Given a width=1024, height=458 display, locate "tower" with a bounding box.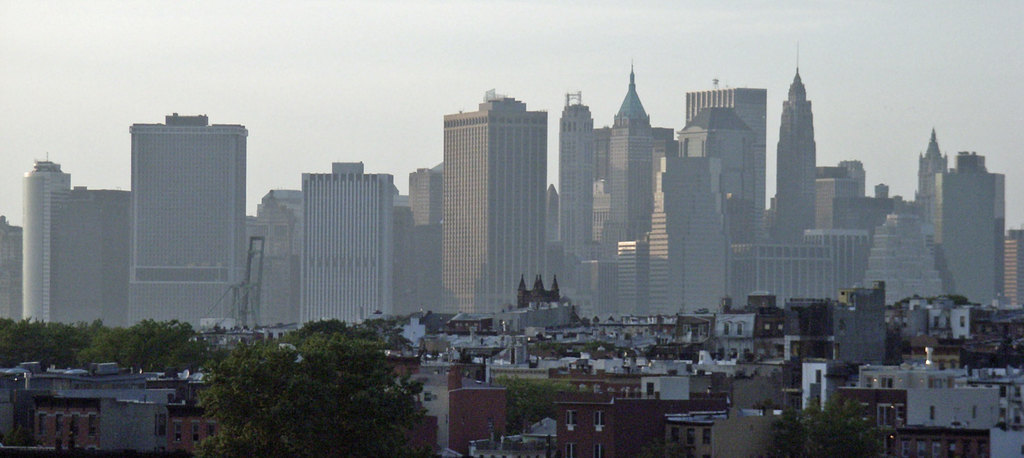
Located: 126,113,250,334.
